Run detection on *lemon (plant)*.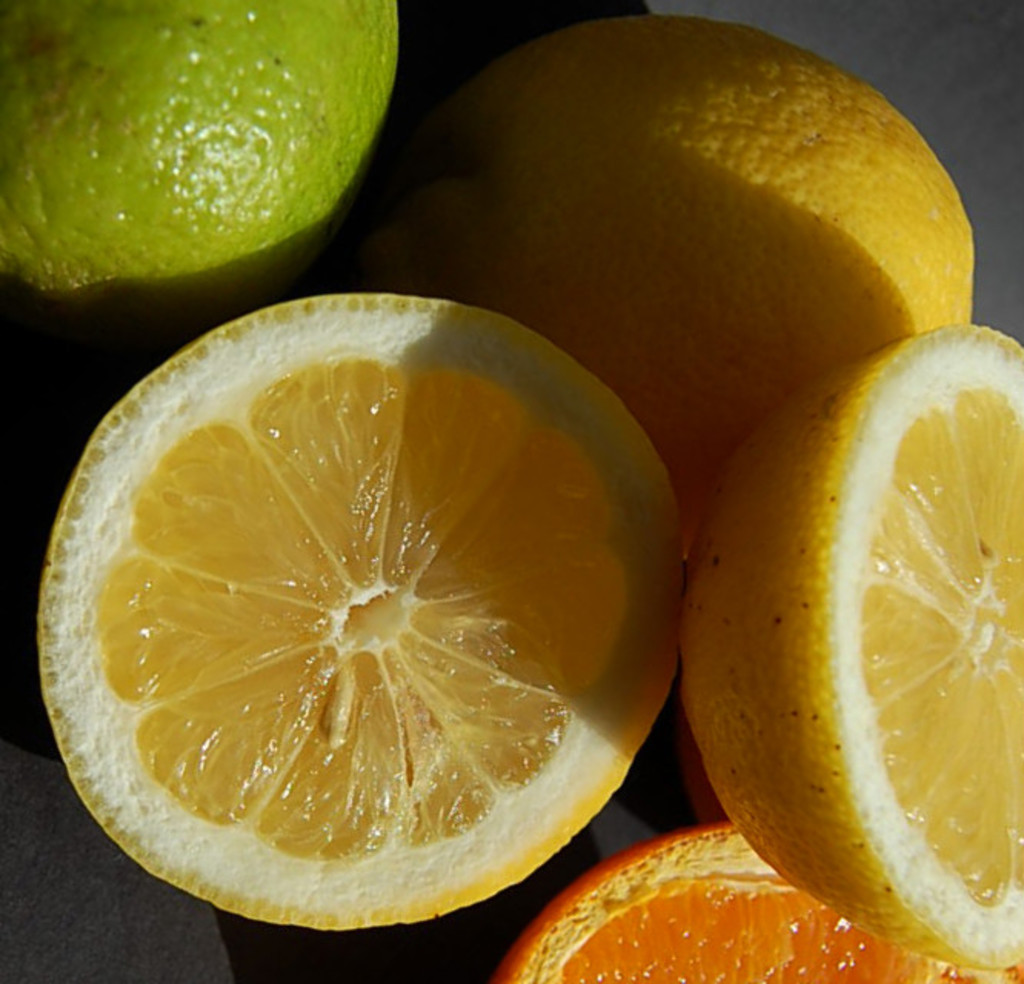
Result: 377, 11, 976, 501.
